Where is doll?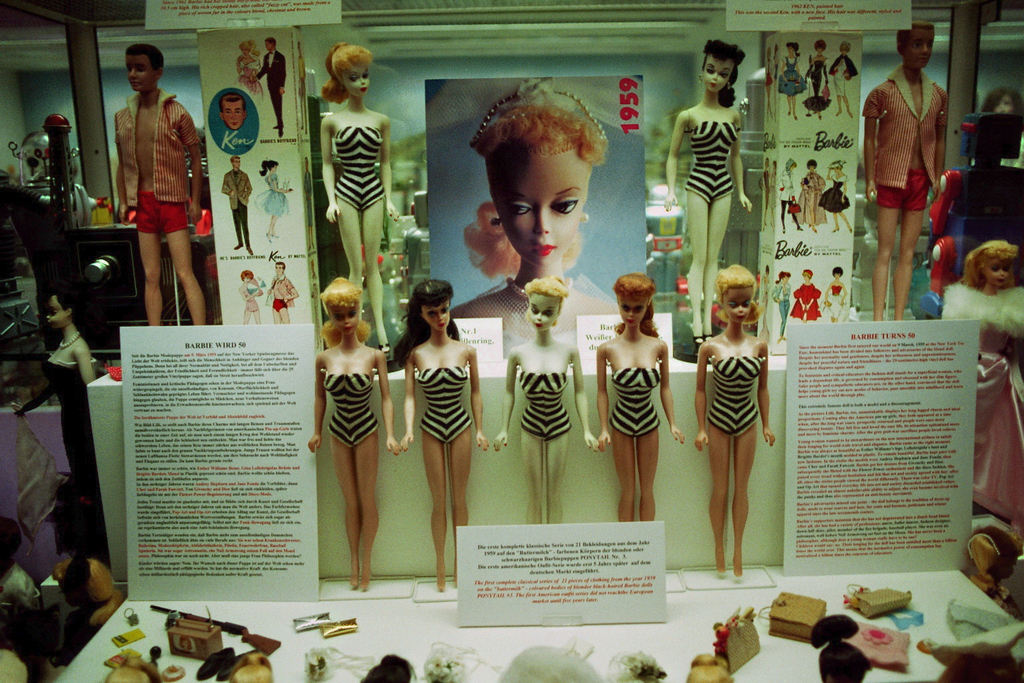
l=789, t=271, r=824, b=321.
